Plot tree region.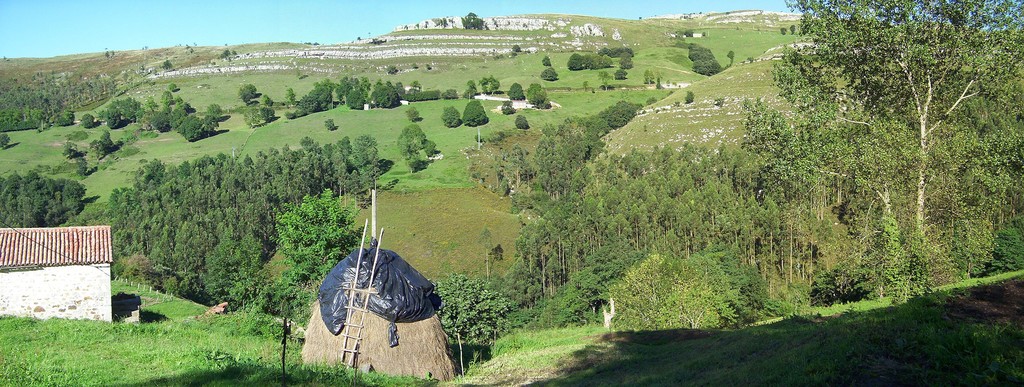
Plotted at select_region(118, 97, 138, 122).
